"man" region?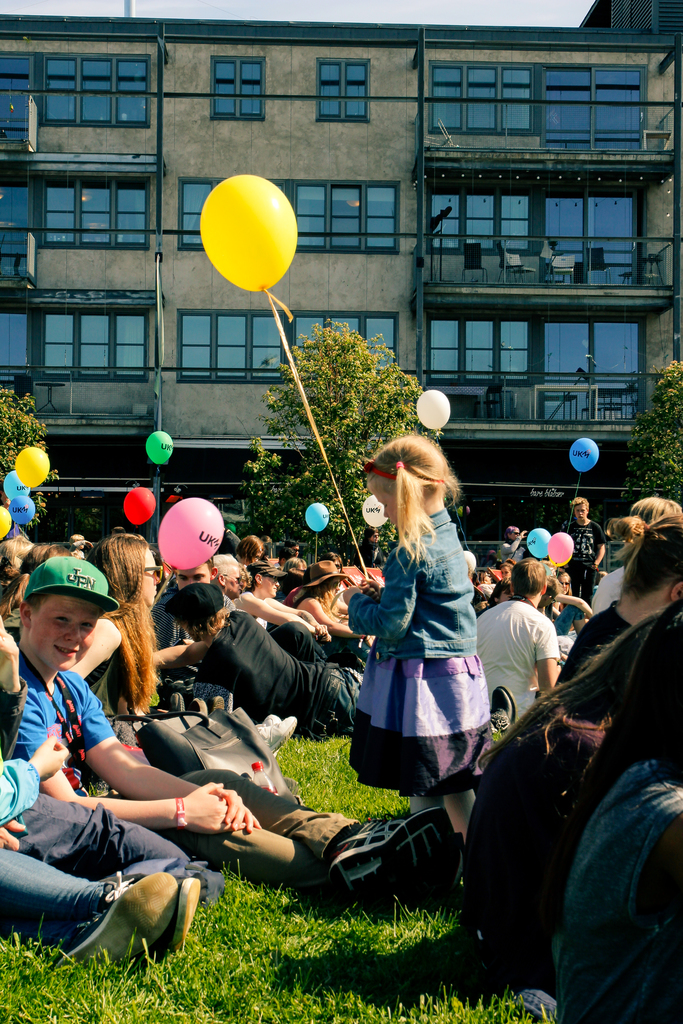
<region>486, 556, 576, 748</region>
